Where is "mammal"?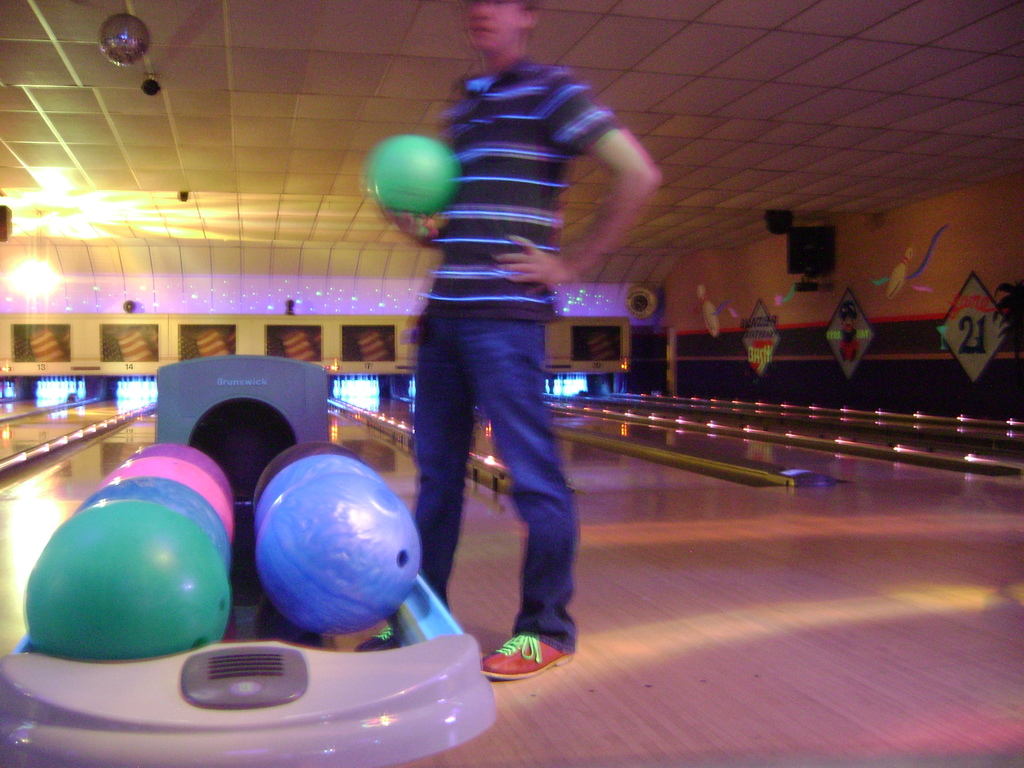
[356, 54, 594, 634].
